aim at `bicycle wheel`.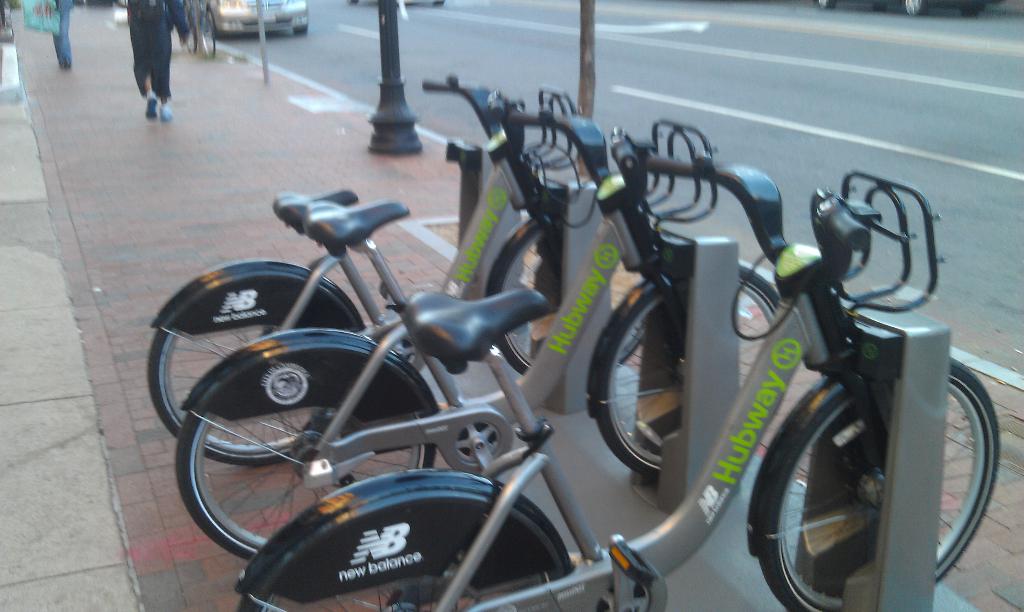
Aimed at [x1=497, y1=223, x2=566, y2=378].
